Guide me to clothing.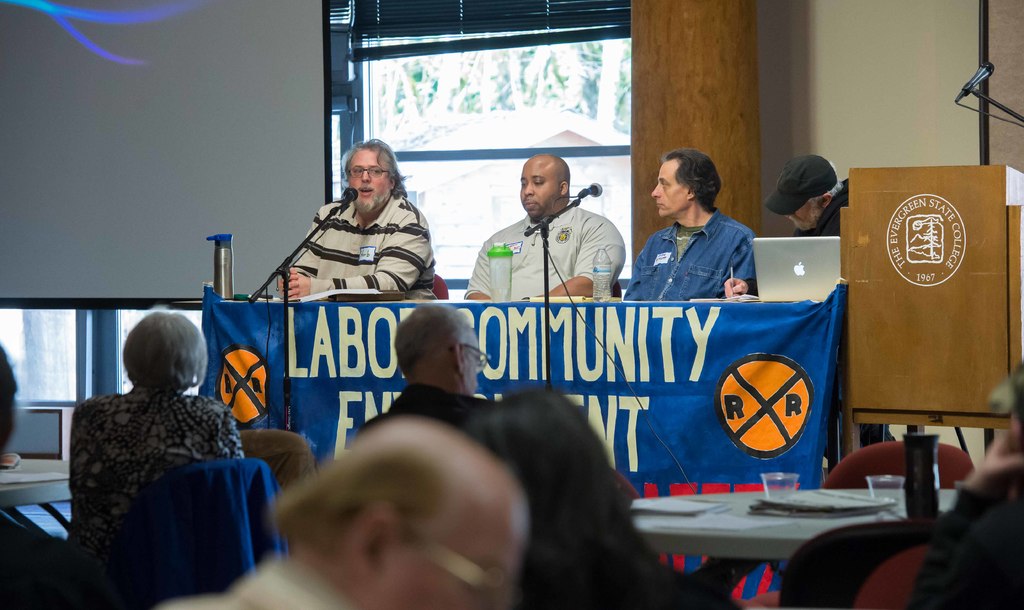
Guidance: bbox=[460, 198, 630, 296].
